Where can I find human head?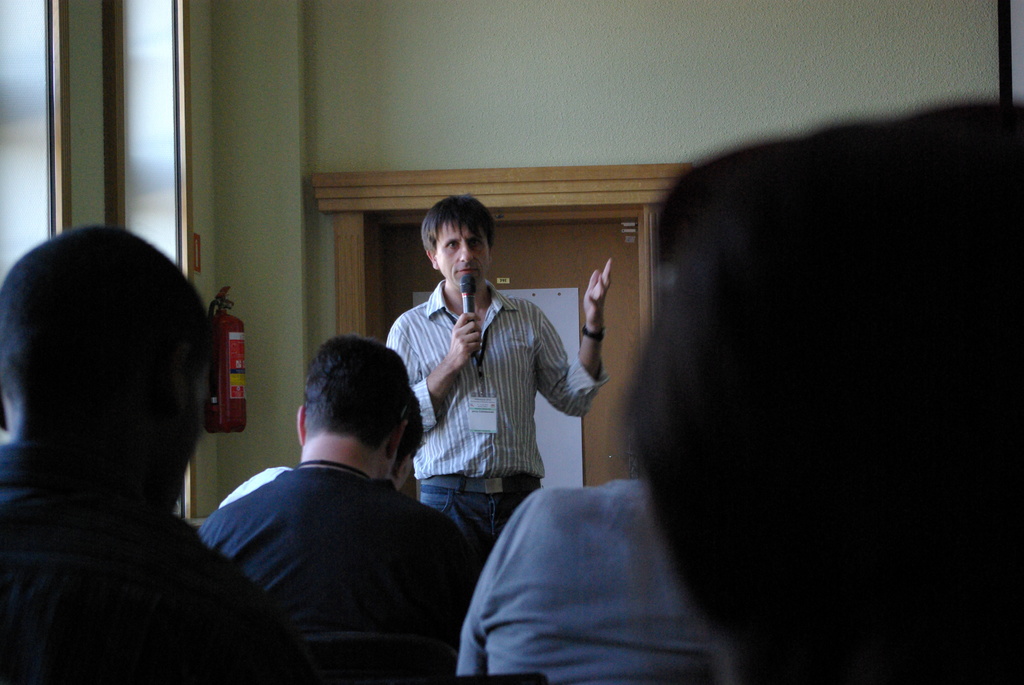
You can find it at crop(619, 102, 1023, 684).
